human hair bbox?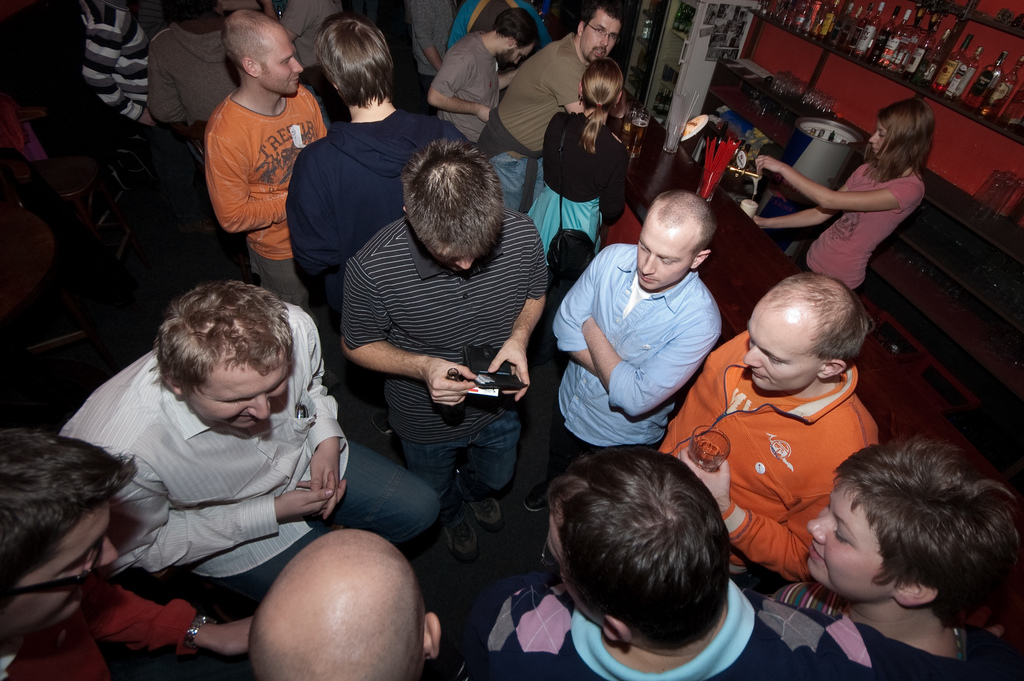
[left=764, top=271, right=869, bottom=376]
